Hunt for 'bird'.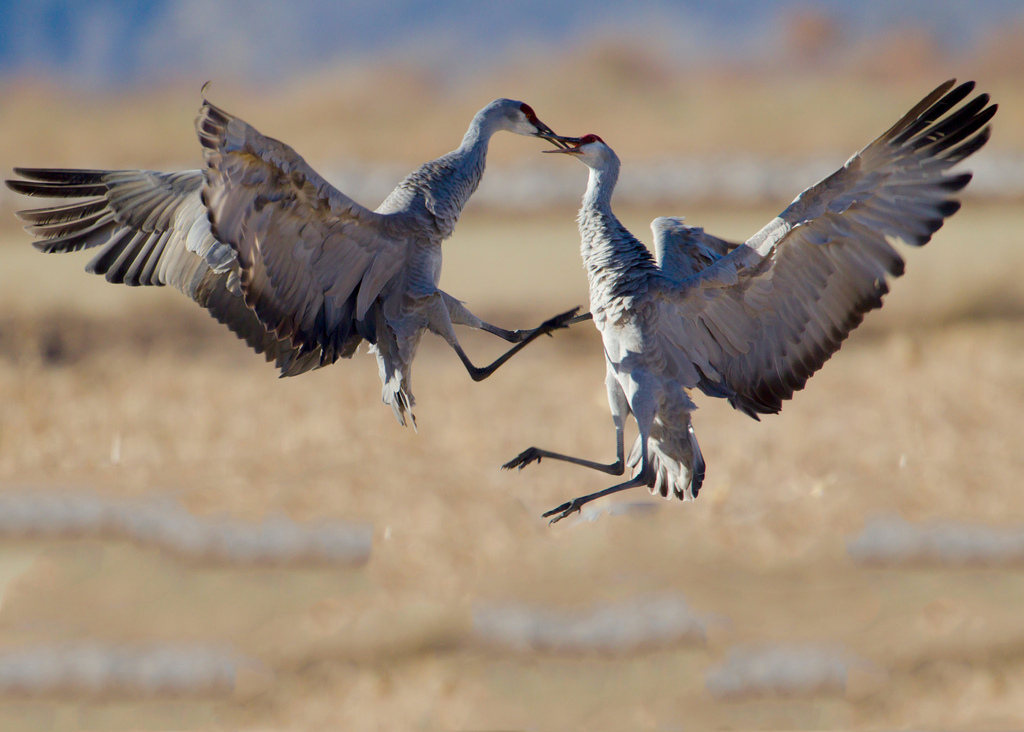
Hunted down at (488, 70, 983, 525).
